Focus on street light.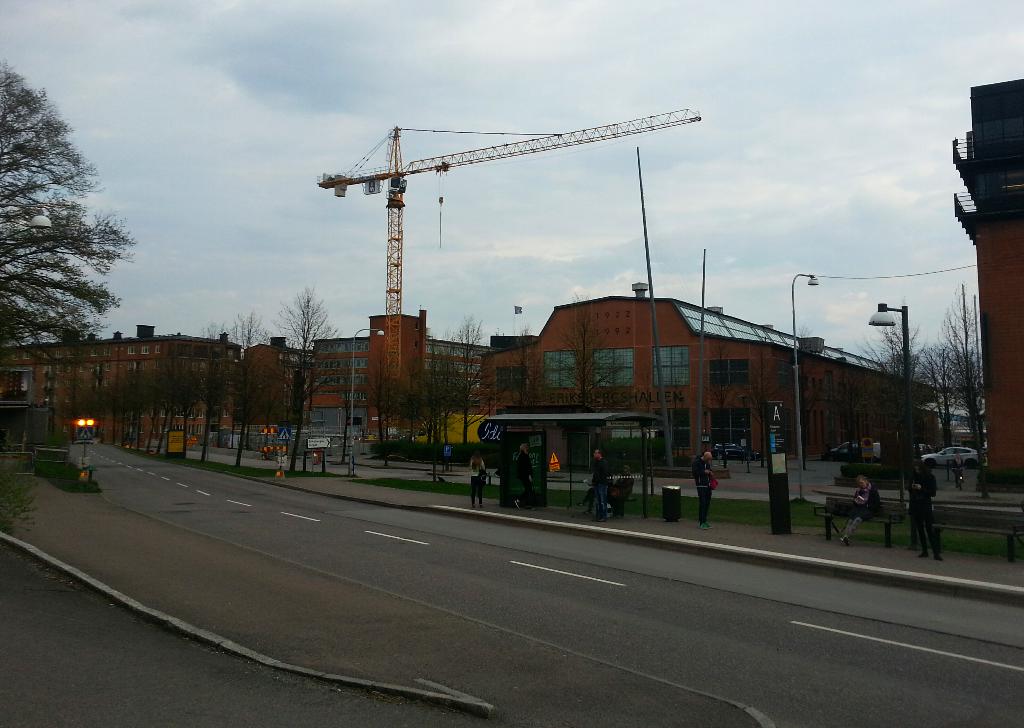
Focused at (left=351, top=332, right=385, bottom=476).
